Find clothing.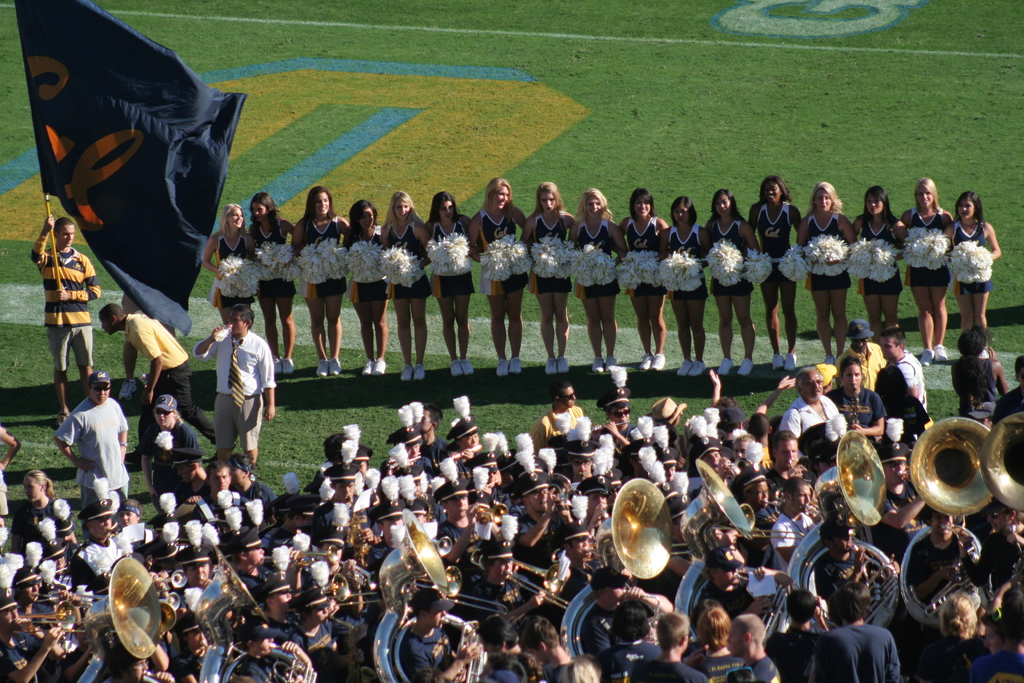
crop(106, 518, 152, 554).
